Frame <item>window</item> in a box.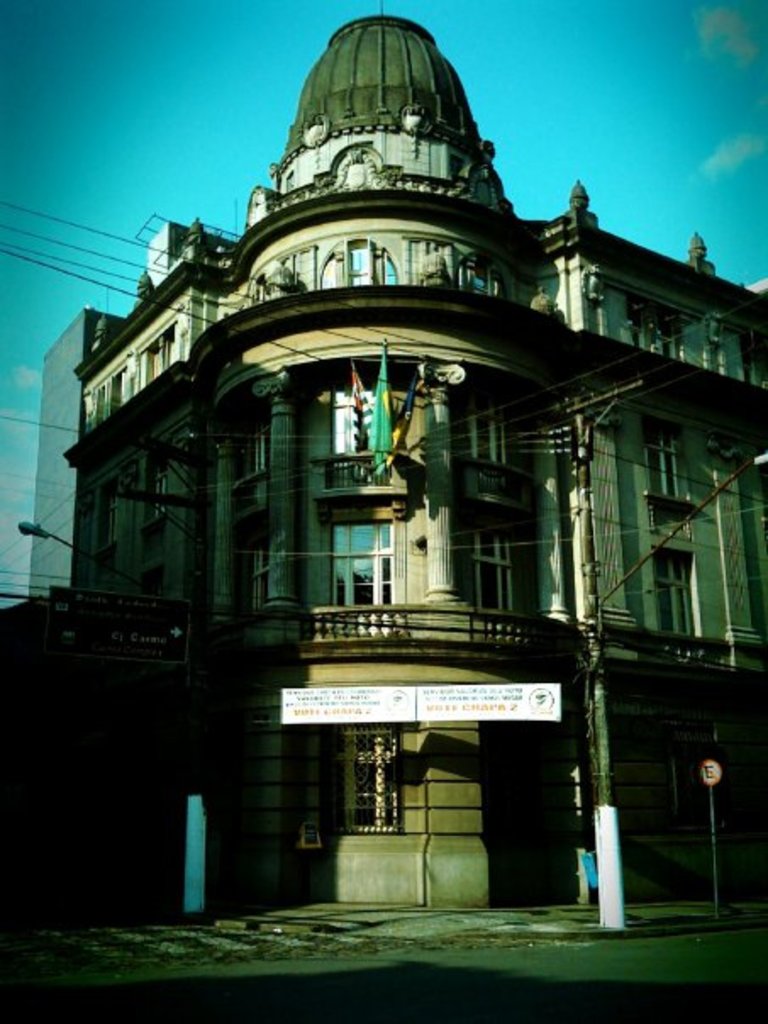
[x1=627, y1=305, x2=685, y2=363].
